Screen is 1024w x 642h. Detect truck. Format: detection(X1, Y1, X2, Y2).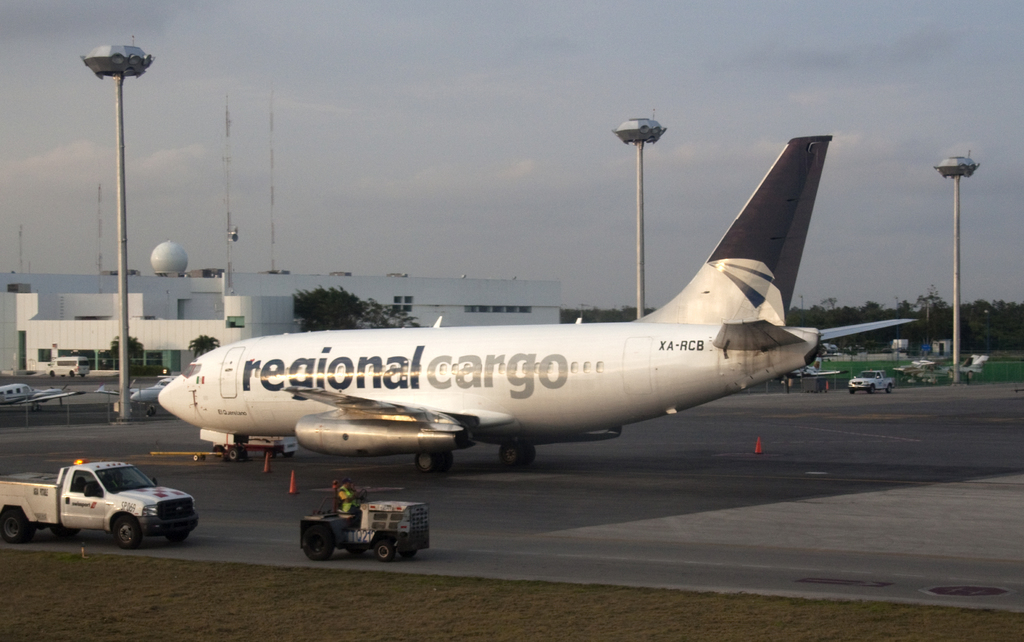
detection(299, 499, 431, 558).
